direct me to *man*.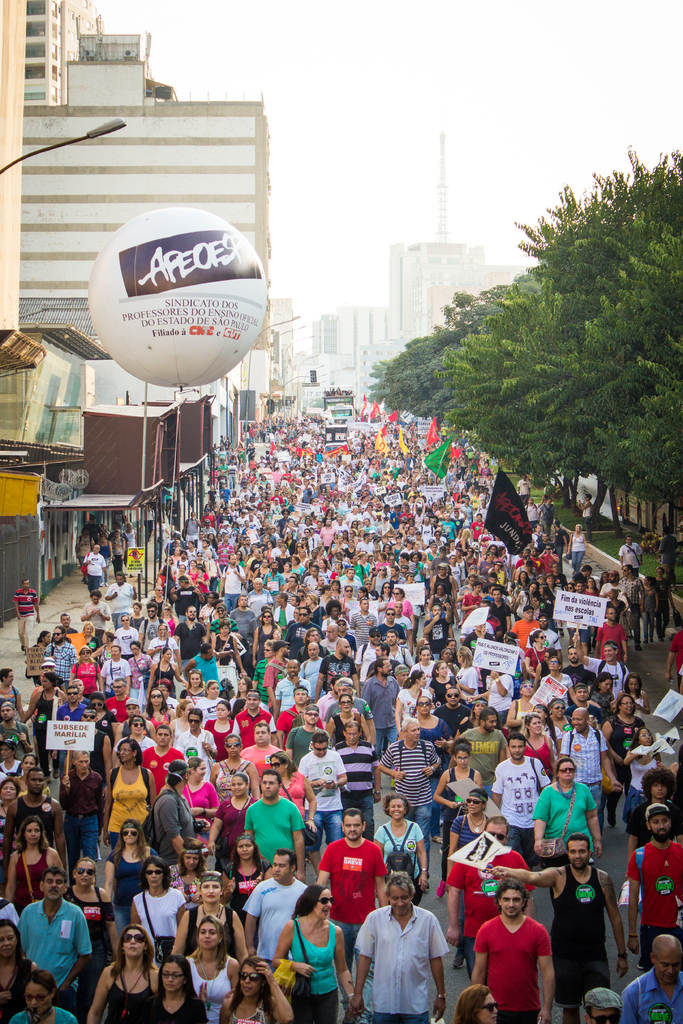
Direction: 555,525,570,565.
